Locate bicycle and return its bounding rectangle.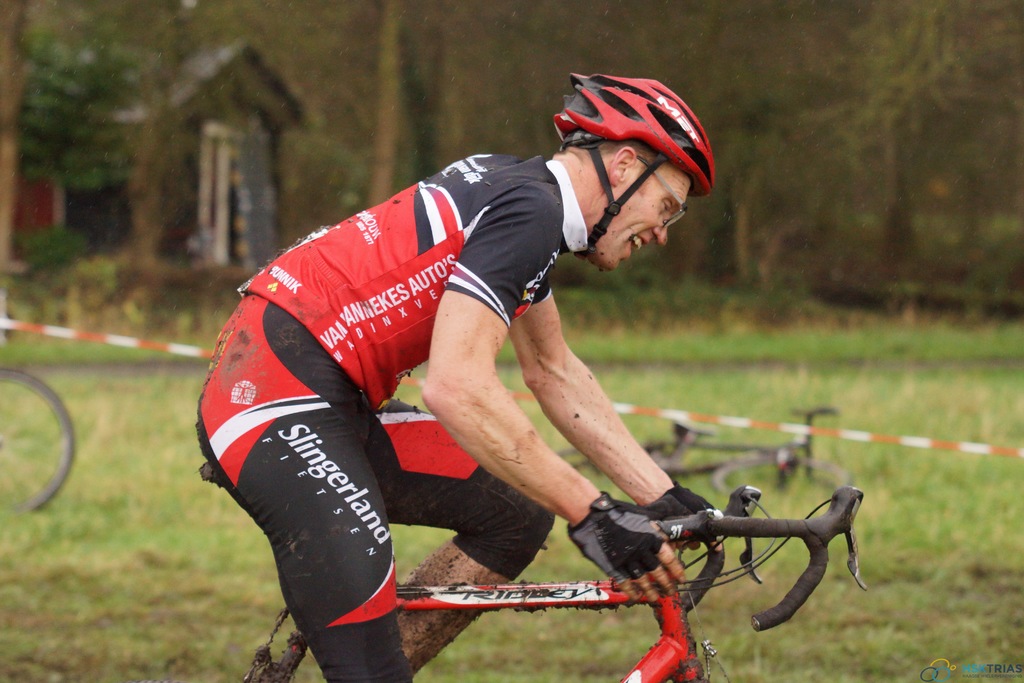
pyautogui.locateOnScreen(554, 402, 848, 479).
